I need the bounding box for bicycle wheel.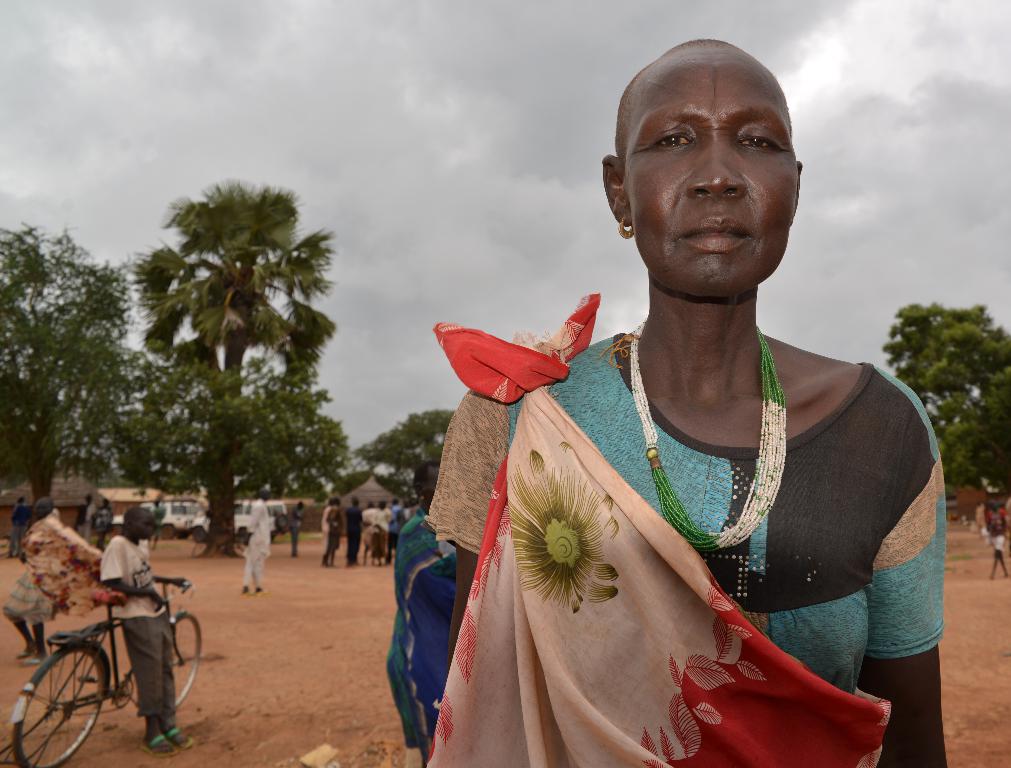
Here it is: 10/640/112/767.
